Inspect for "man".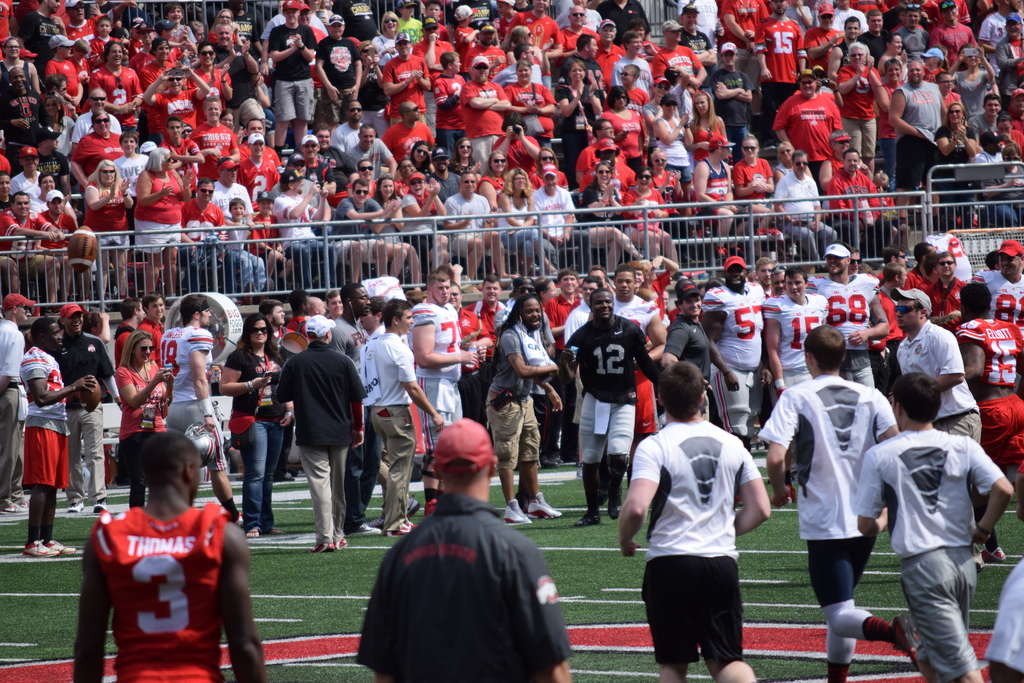
Inspection: pyautogui.locateOnScreen(579, 11, 636, 88).
